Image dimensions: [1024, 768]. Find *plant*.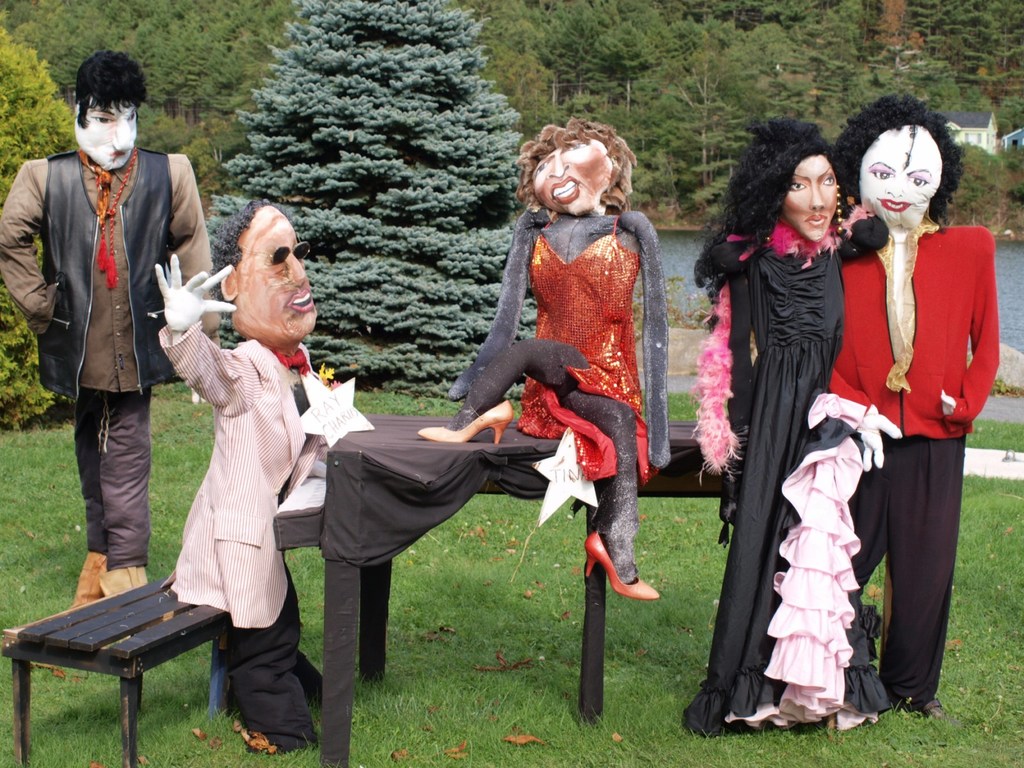
126:0:219:132.
